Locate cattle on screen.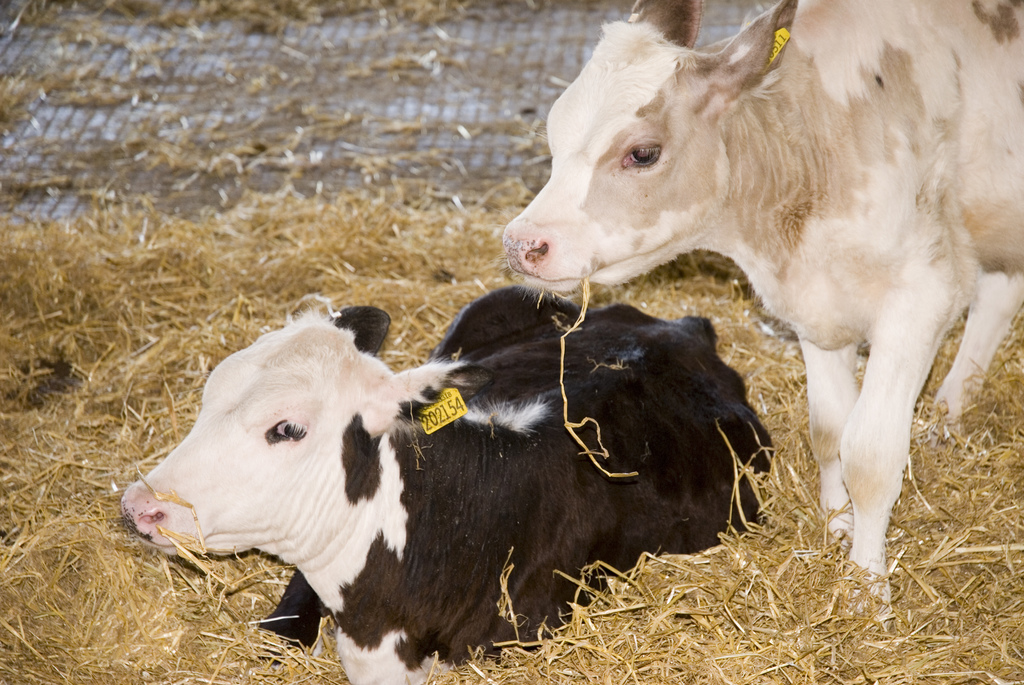
On screen at {"left": 501, "top": 0, "right": 1023, "bottom": 626}.
